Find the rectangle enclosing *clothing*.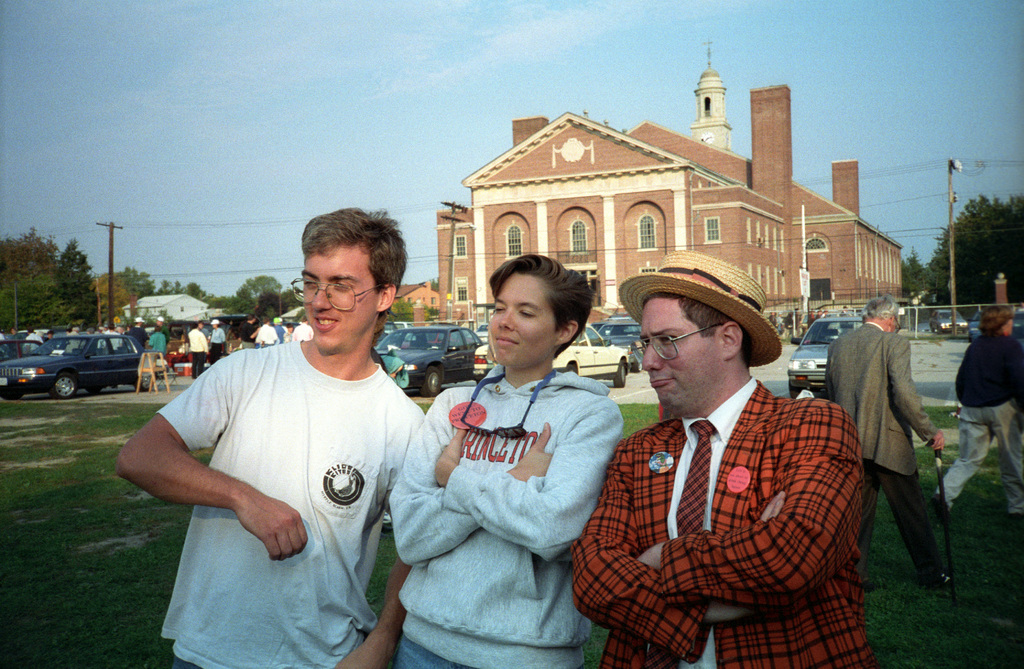
rect(276, 323, 285, 341).
